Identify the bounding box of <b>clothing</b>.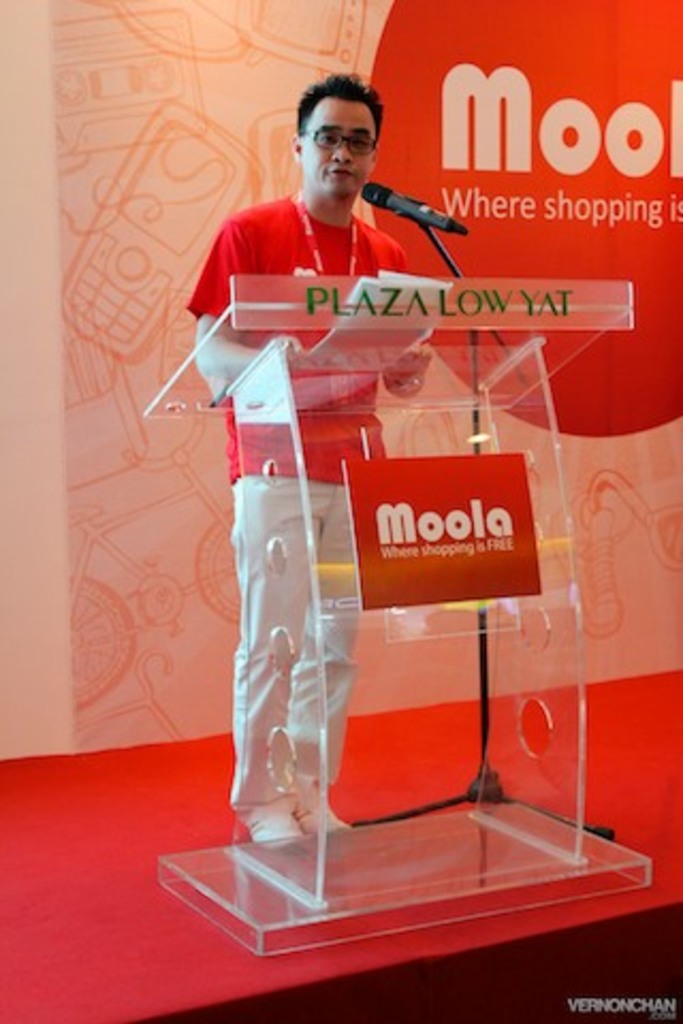
x1=181 y1=188 x2=418 y2=826.
